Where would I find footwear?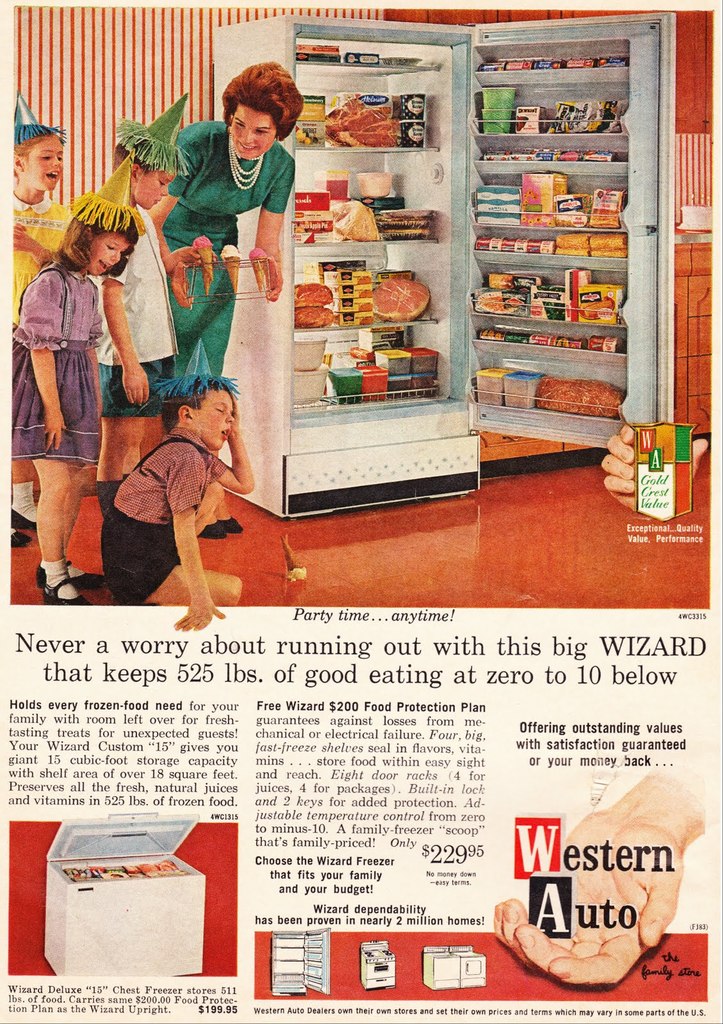
At l=197, t=522, r=225, b=541.
